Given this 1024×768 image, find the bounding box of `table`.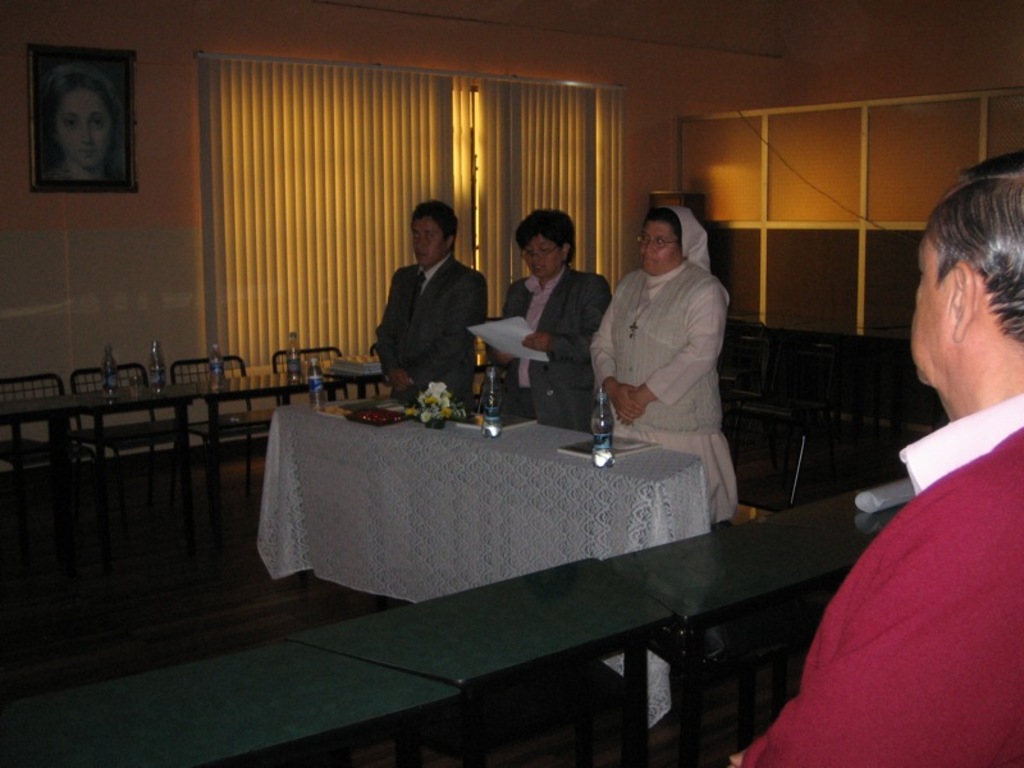
{"x1": 0, "y1": 383, "x2": 198, "y2": 495}.
